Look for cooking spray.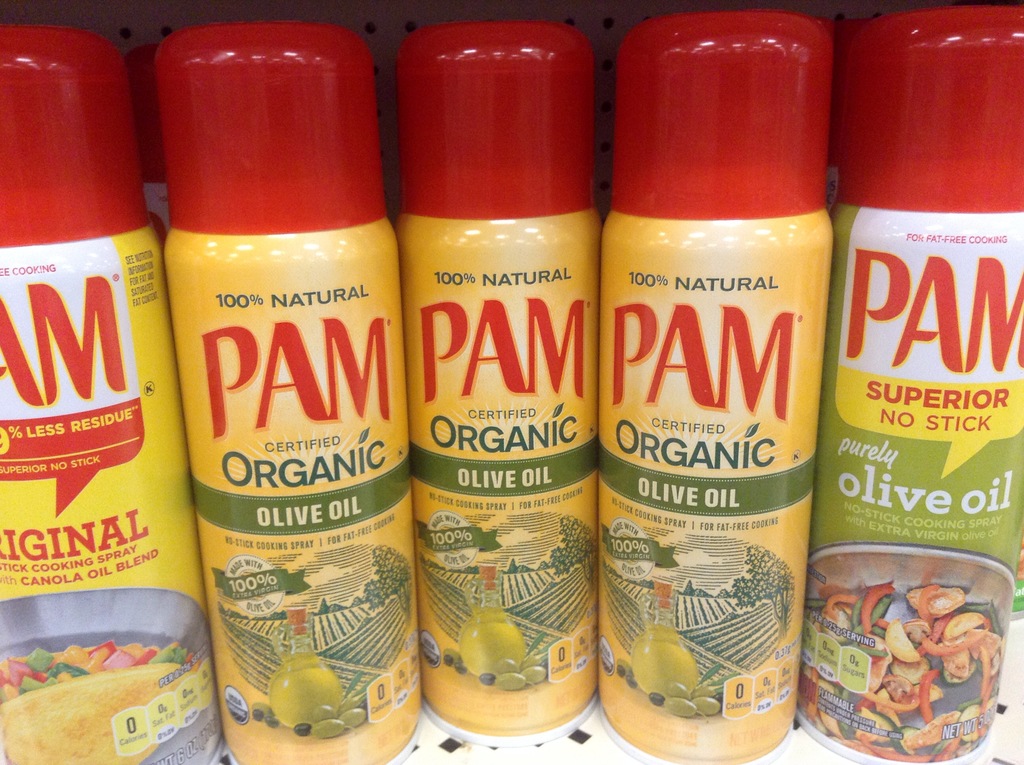
Found: region(824, 8, 1023, 764).
